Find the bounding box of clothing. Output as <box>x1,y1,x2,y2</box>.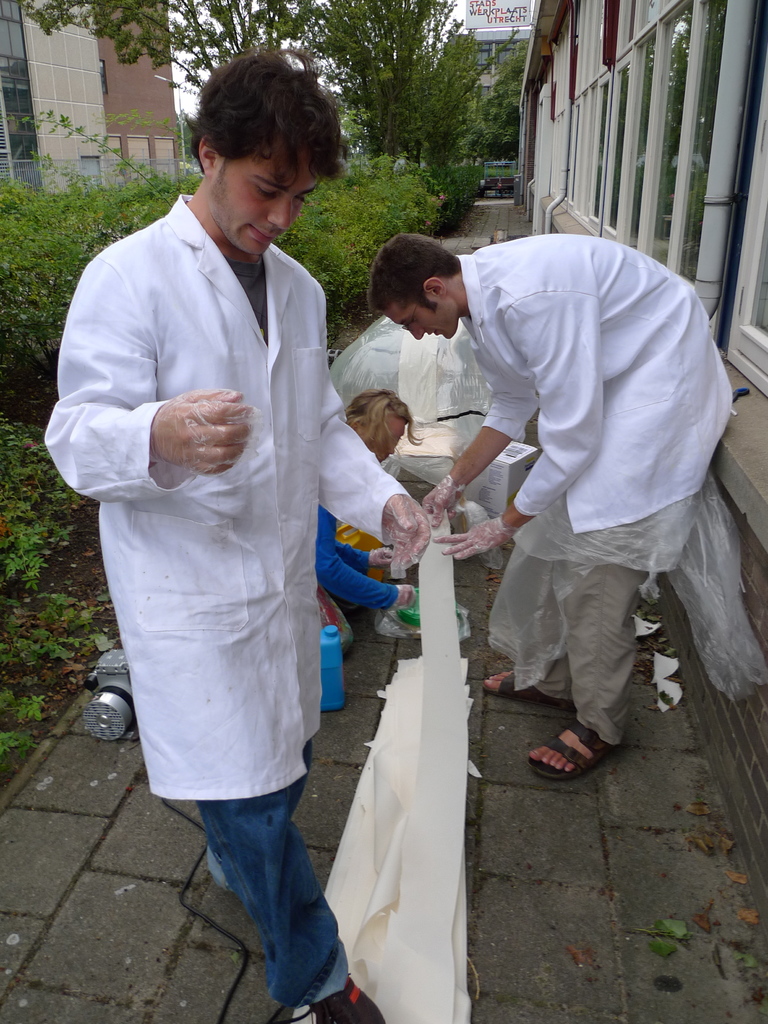
<box>48,192,407,1021</box>.
